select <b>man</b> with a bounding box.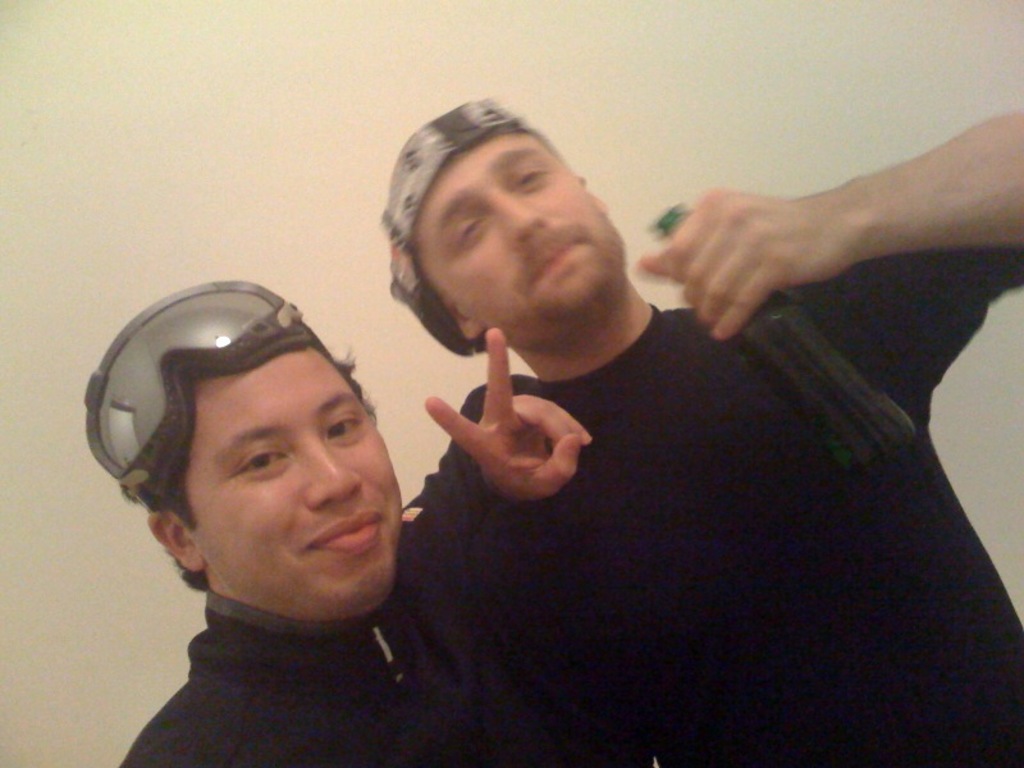
BBox(86, 275, 593, 767).
